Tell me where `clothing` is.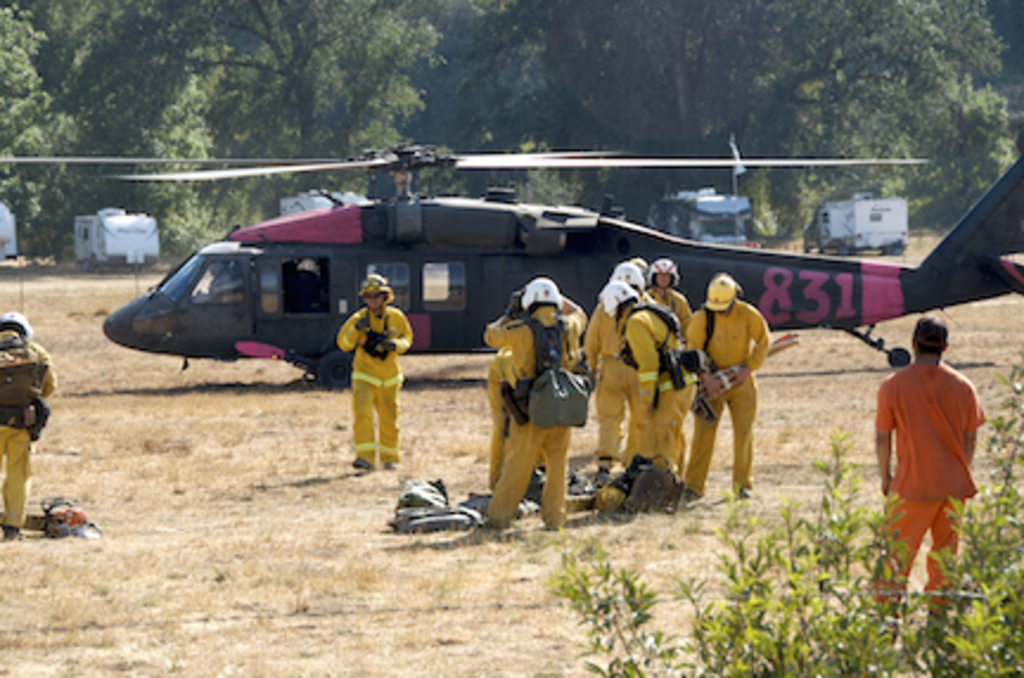
`clothing` is at bbox(337, 306, 415, 467).
